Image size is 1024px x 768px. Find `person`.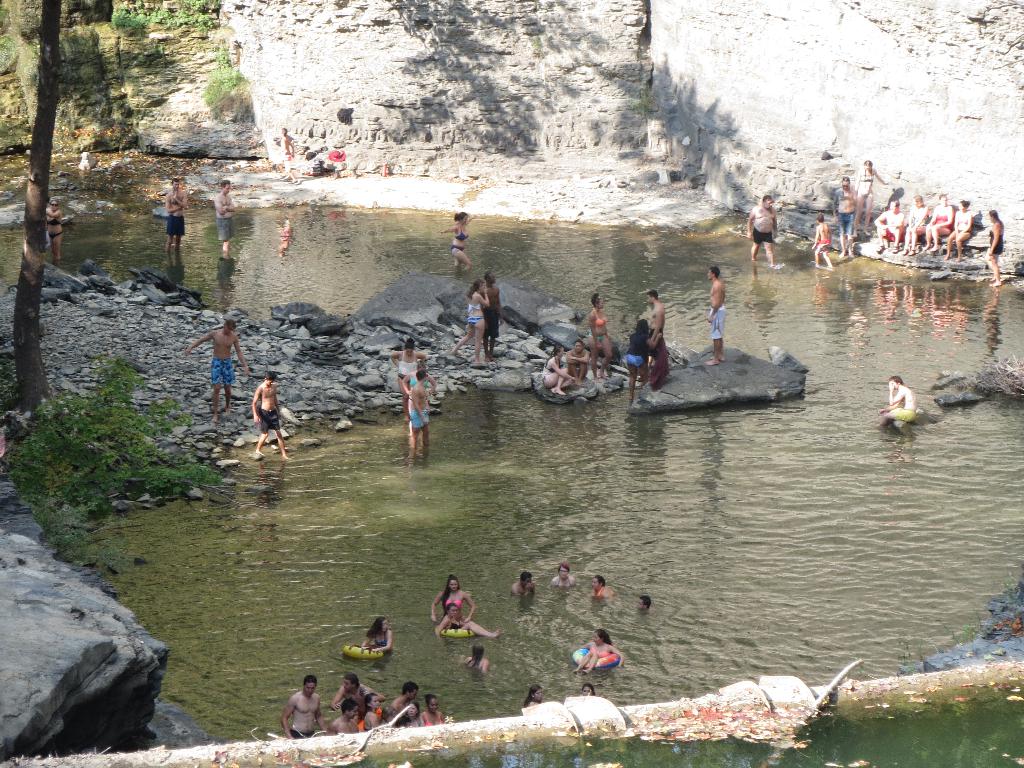
{"left": 410, "top": 371, "right": 426, "bottom": 449}.
